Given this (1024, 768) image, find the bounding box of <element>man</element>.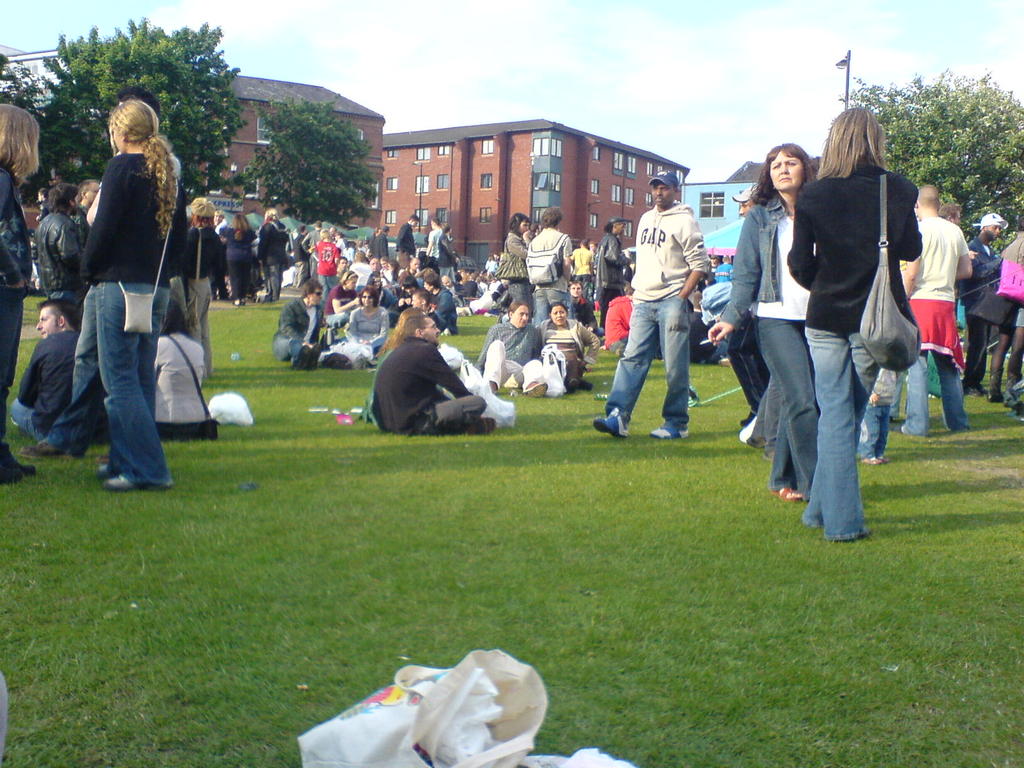
<region>425, 218, 440, 260</region>.
